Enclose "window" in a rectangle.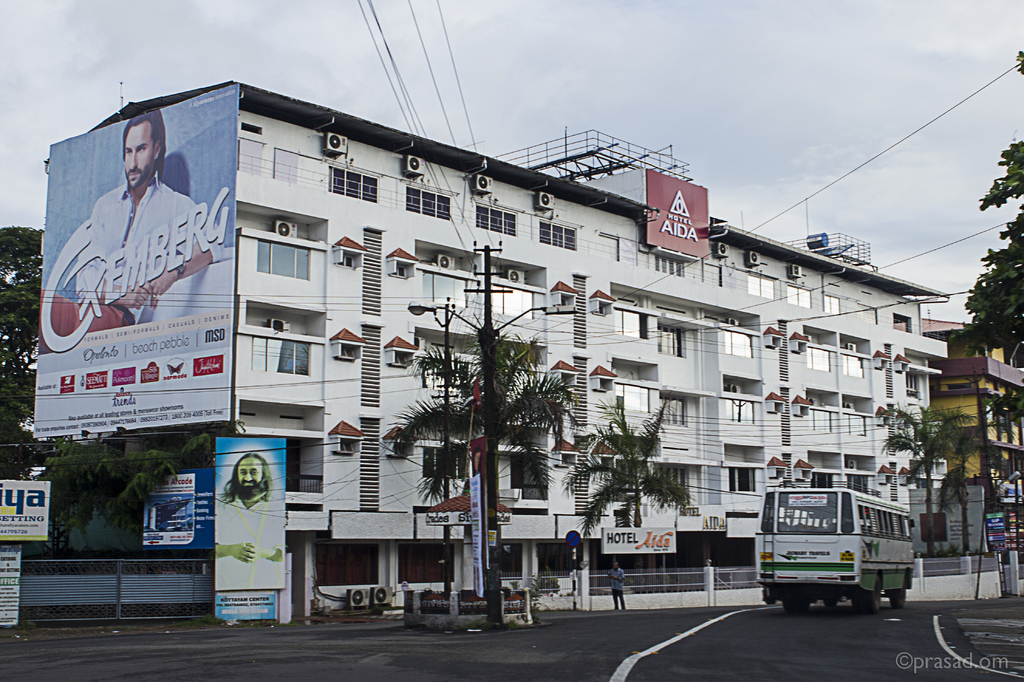
crop(476, 206, 517, 238).
